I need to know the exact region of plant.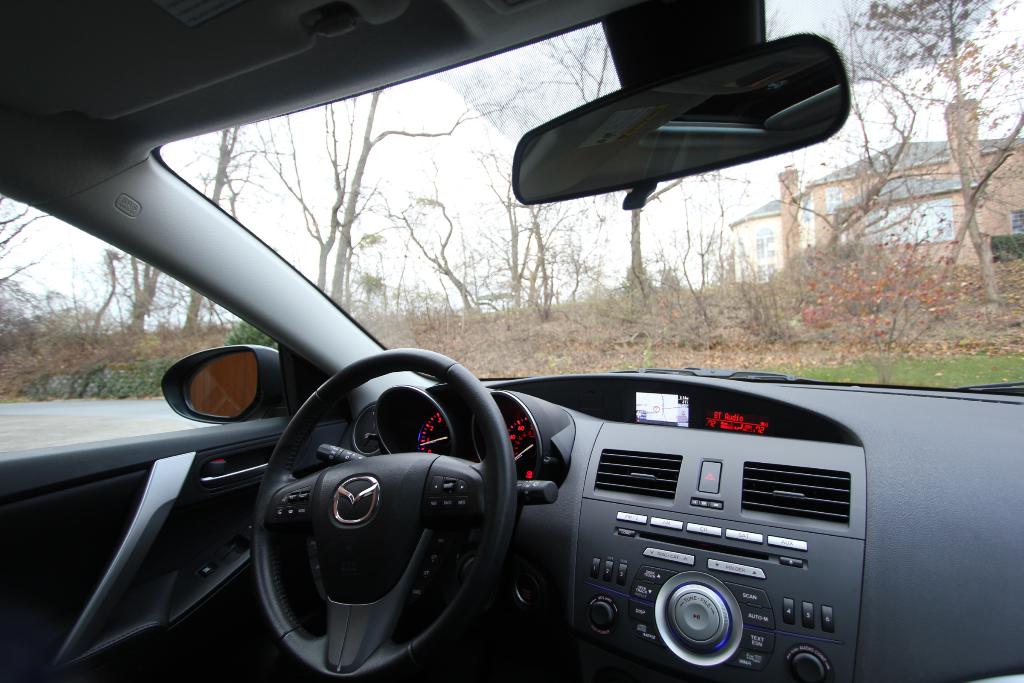
Region: (992, 227, 1023, 265).
